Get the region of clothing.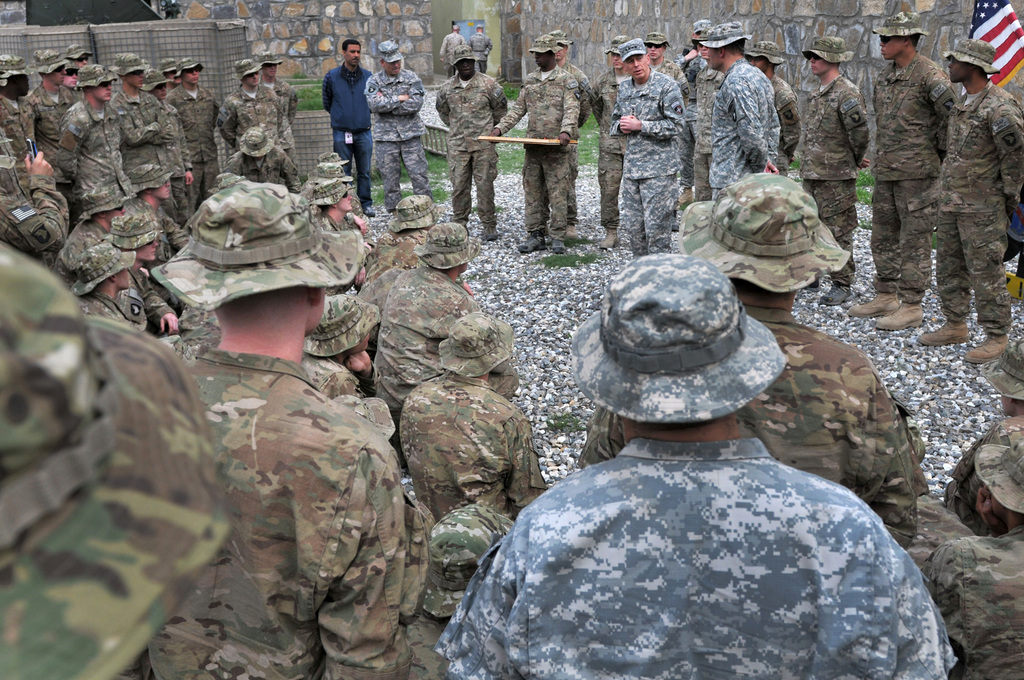
{"x1": 932, "y1": 517, "x2": 1023, "y2": 679}.
